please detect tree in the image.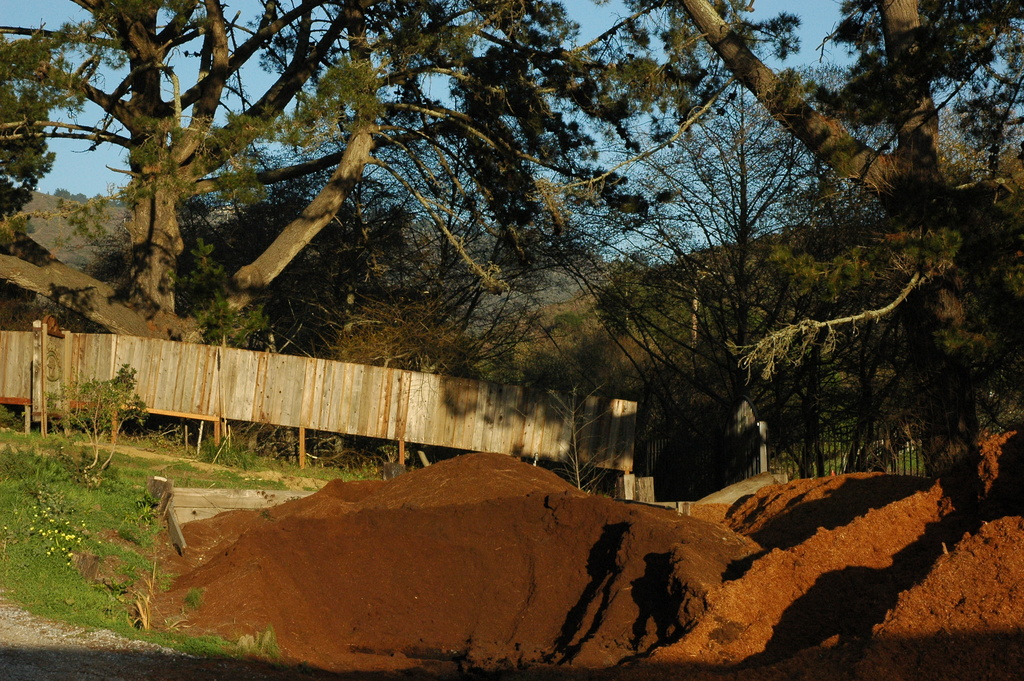
Rect(575, 55, 960, 457).
